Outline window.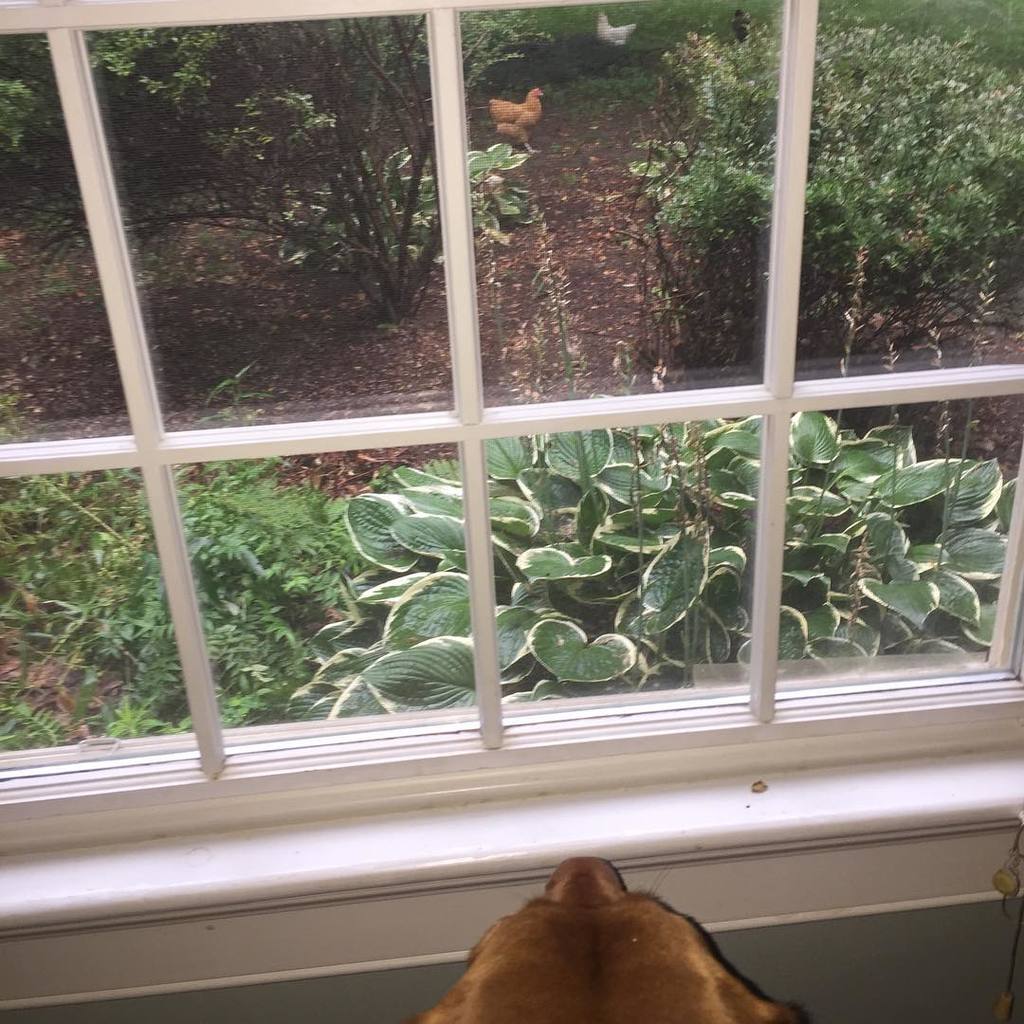
Outline: x1=0, y1=0, x2=1023, y2=837.
